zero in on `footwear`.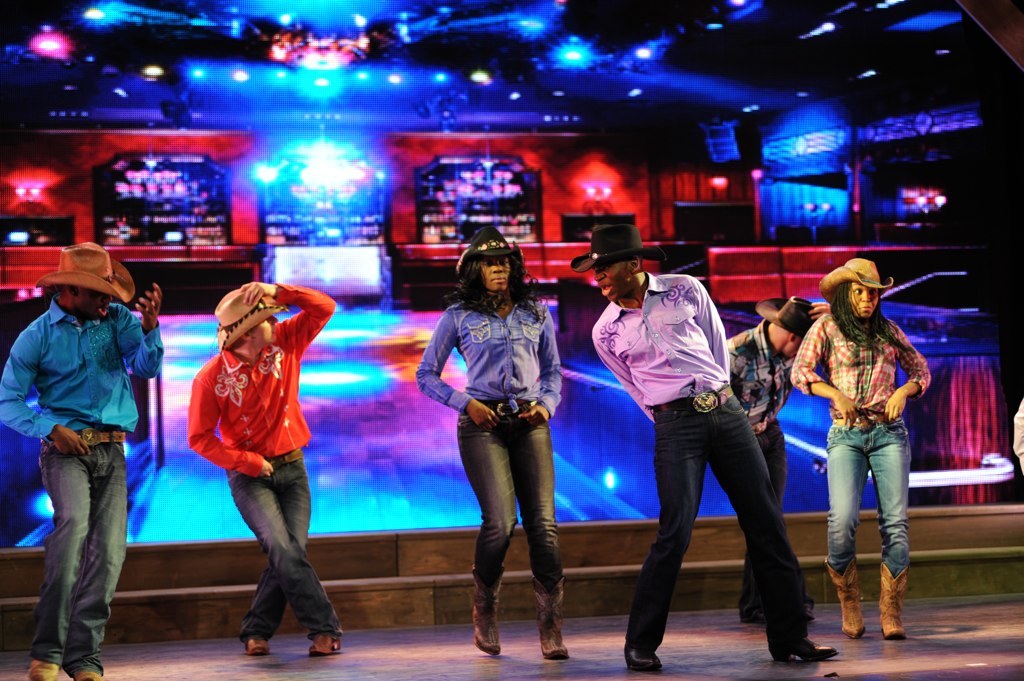
Zeroed in: [77, 666, 99, 680].
